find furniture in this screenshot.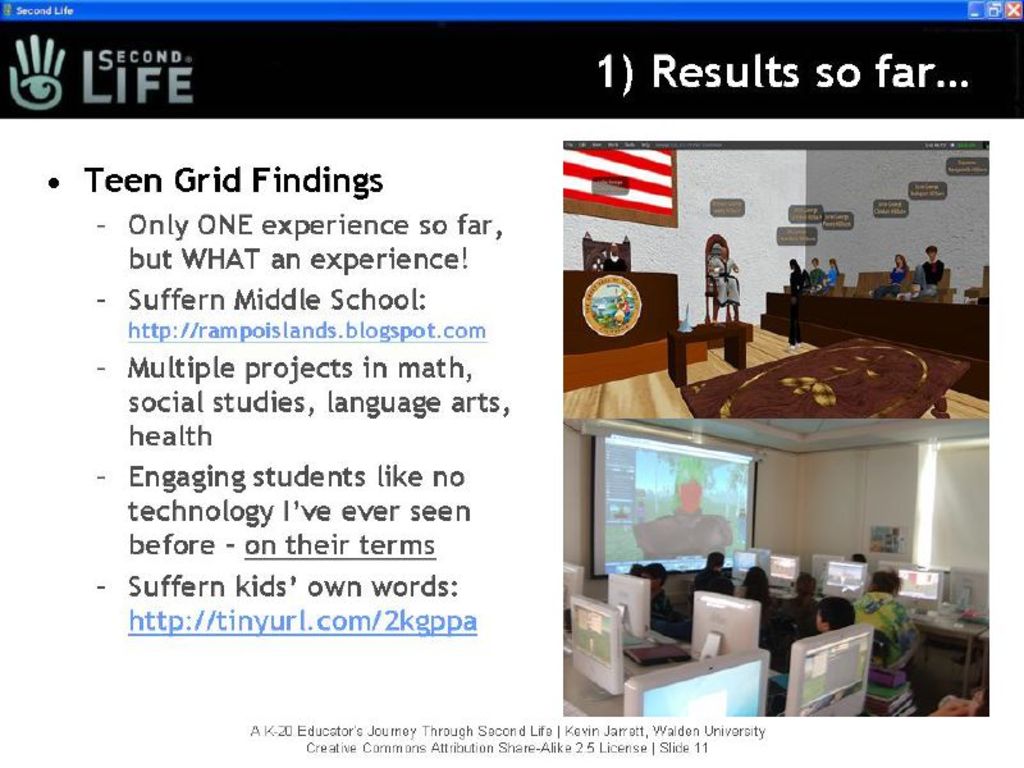
The bounding box for furniture is (676, 328, 970, 419).
